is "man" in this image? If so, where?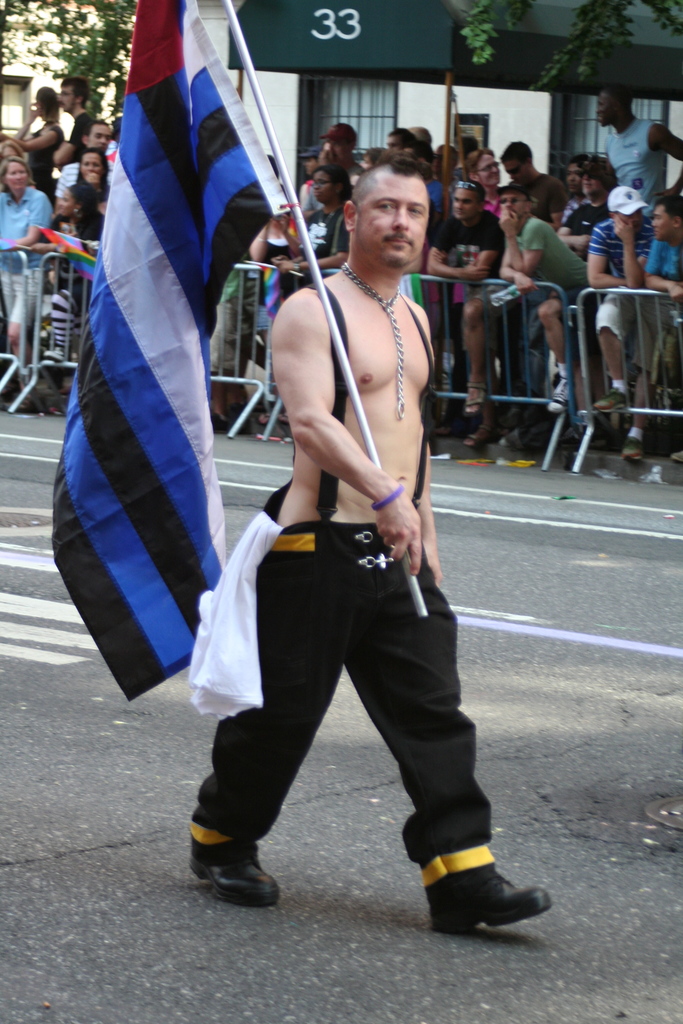
Yes, at x1=56 y1=117 x2=108 y2=181.
